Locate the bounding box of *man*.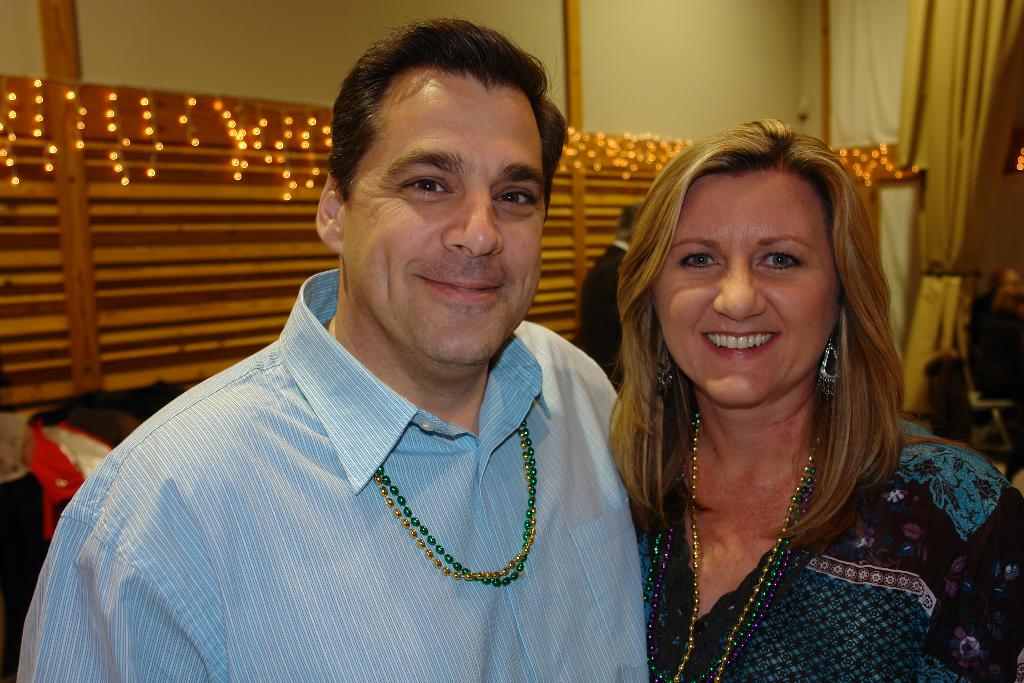
Bounding box: (85, 50, 673, 656).
